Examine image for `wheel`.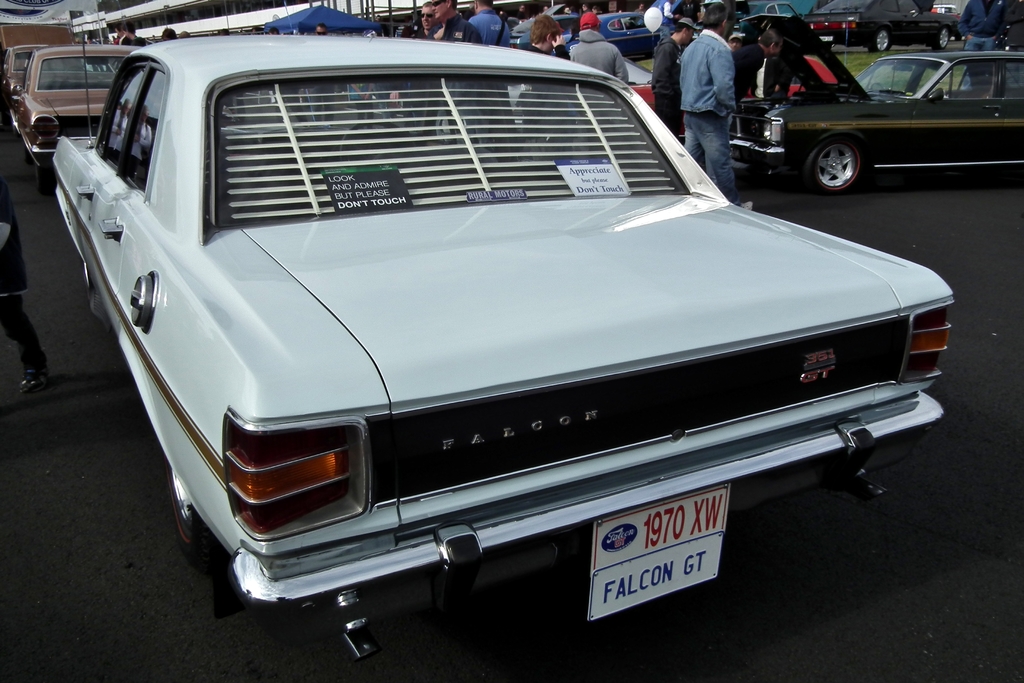
Examination result: 81:261:93:297.
